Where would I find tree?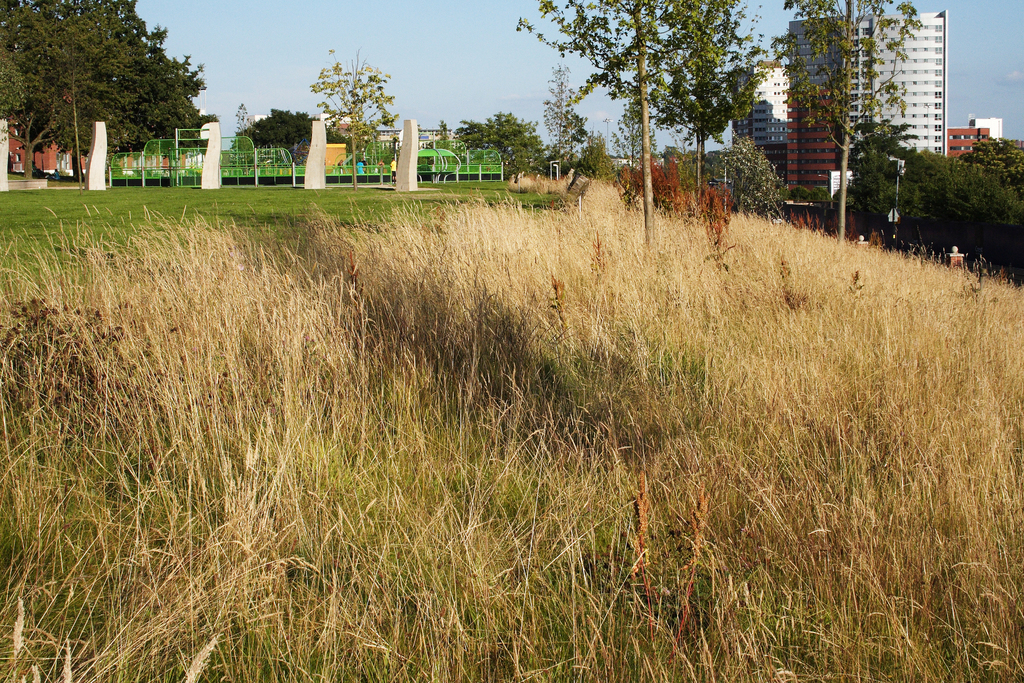
At [x1=576, y1=131, x2=618, y2=182].
